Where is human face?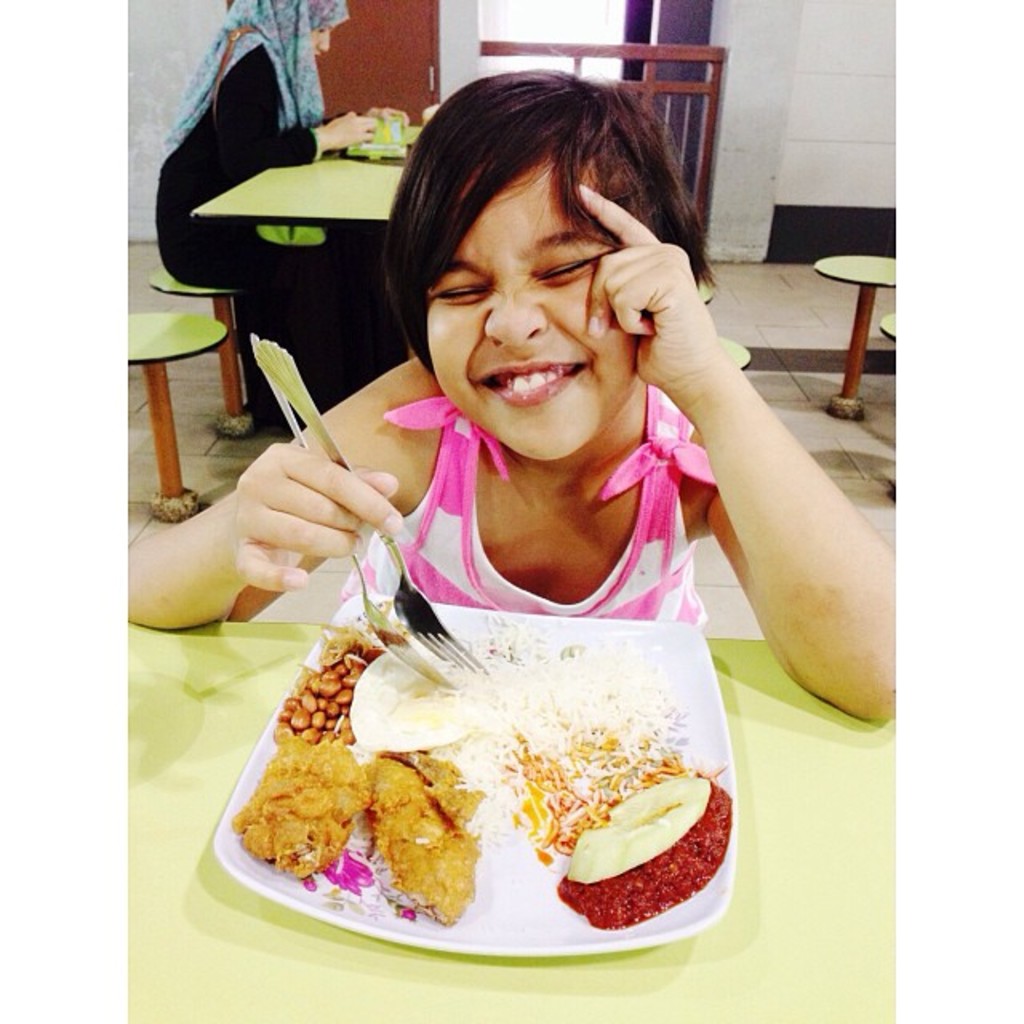
box=[302, 10, 347, 67].
